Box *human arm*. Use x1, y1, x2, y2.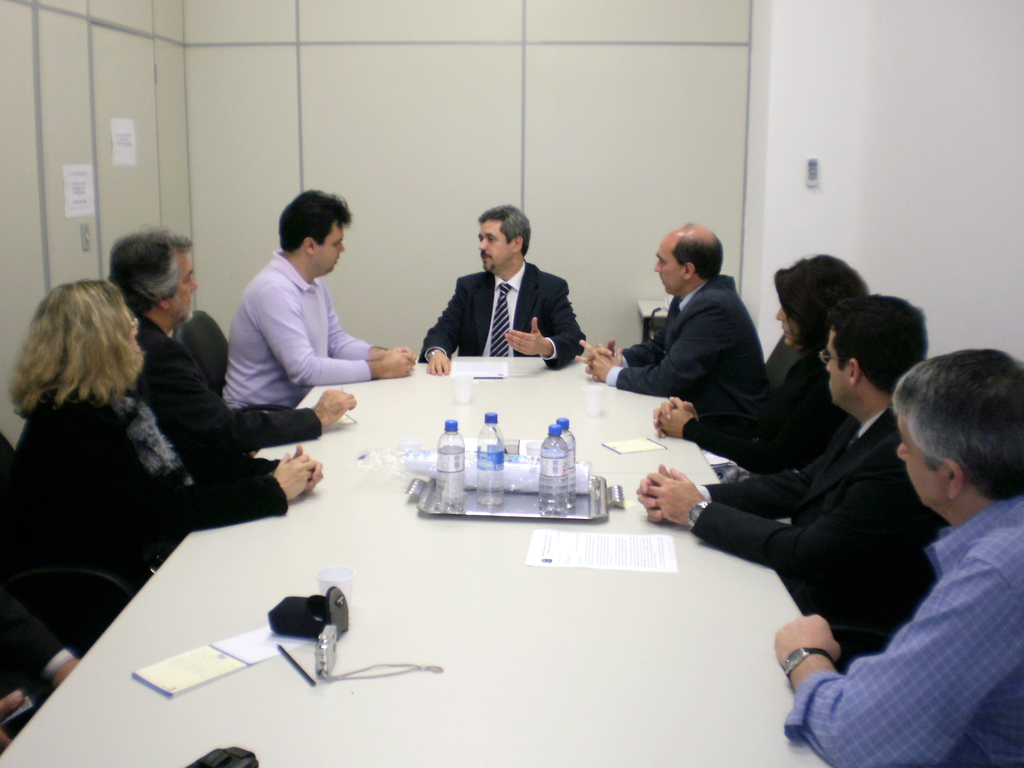
89, 424, 314, 550.
